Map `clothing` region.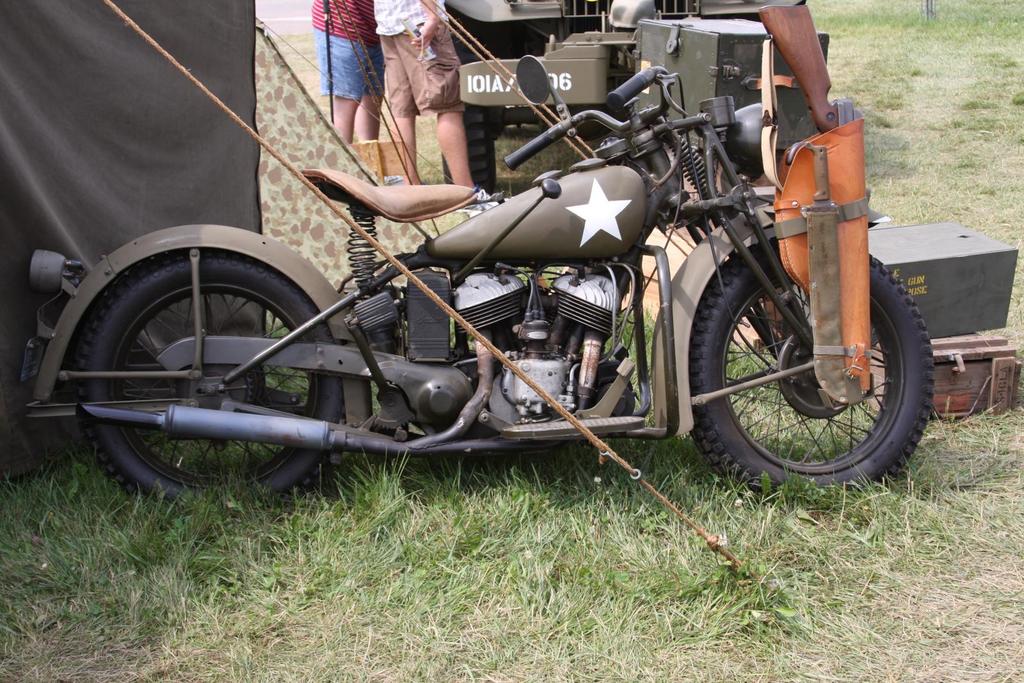
Mapped to [x1=304, y1=21, x2=387, y2=99].
